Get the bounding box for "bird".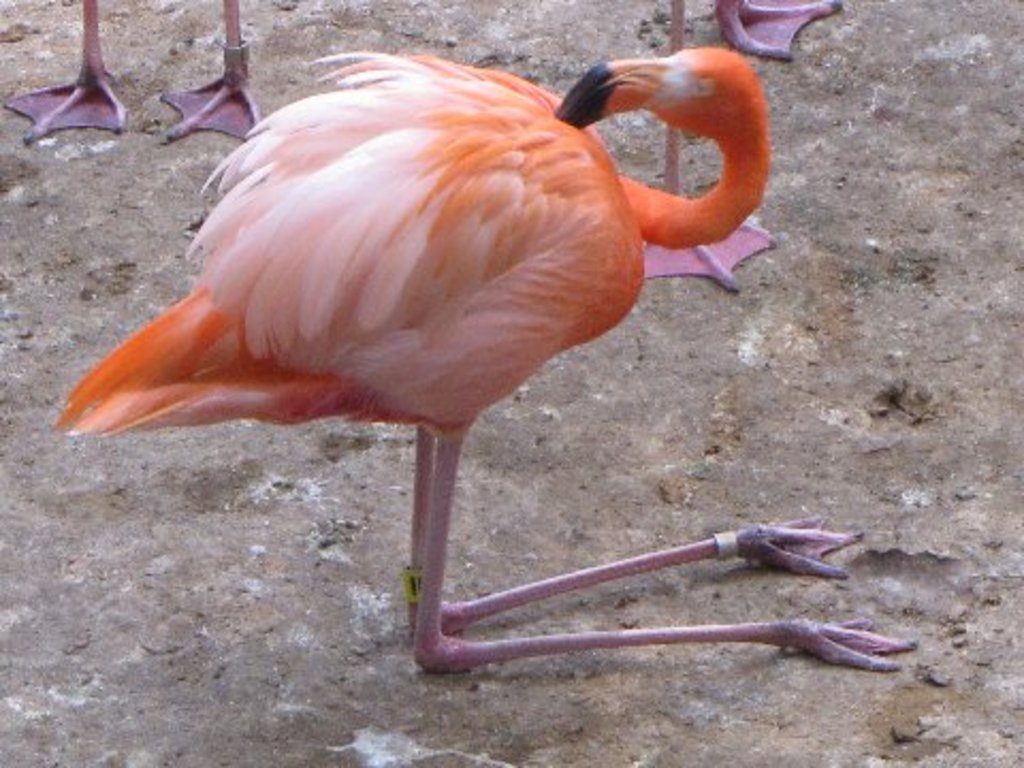
box=[15, 0, 305, 156].
